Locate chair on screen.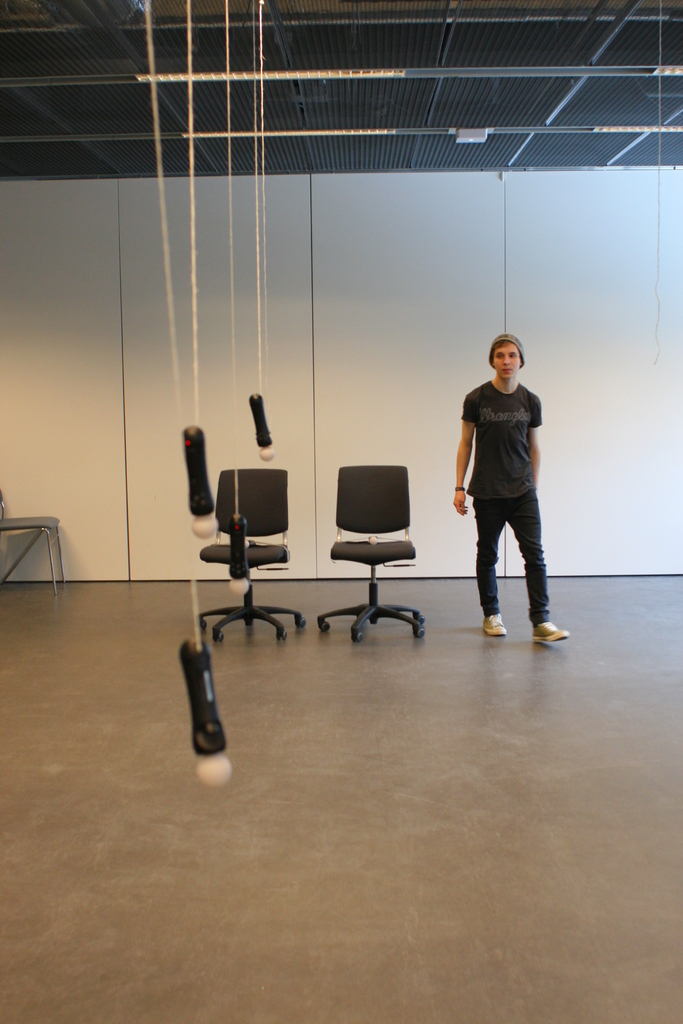
On screen at crop(195, 468, 306, 643).
